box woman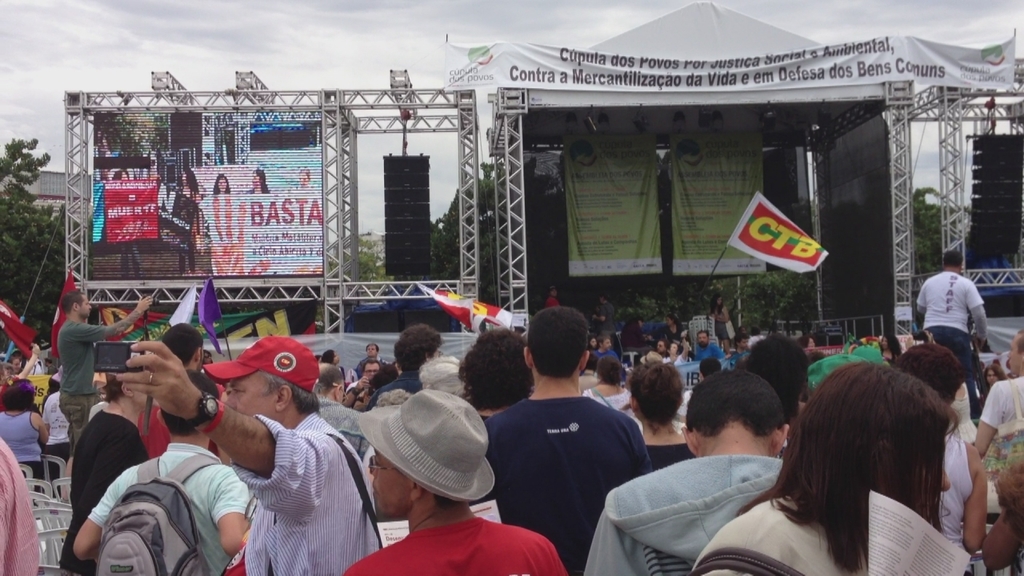
rect(98, 168, 160, 284)
